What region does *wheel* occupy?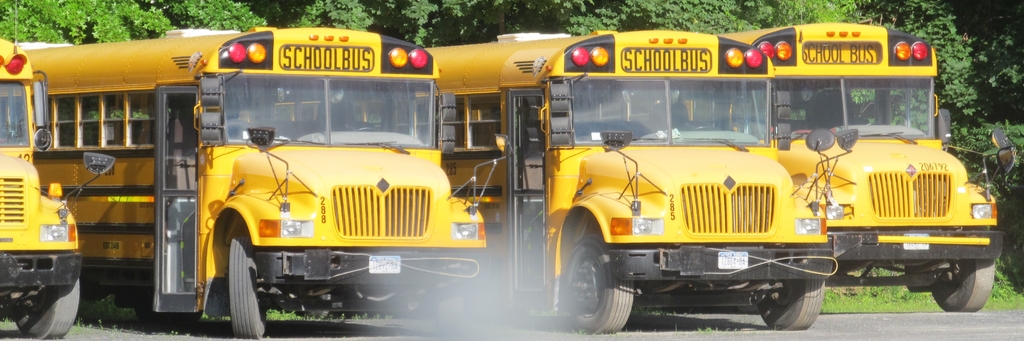
detection(940, 248, 996, 314).
